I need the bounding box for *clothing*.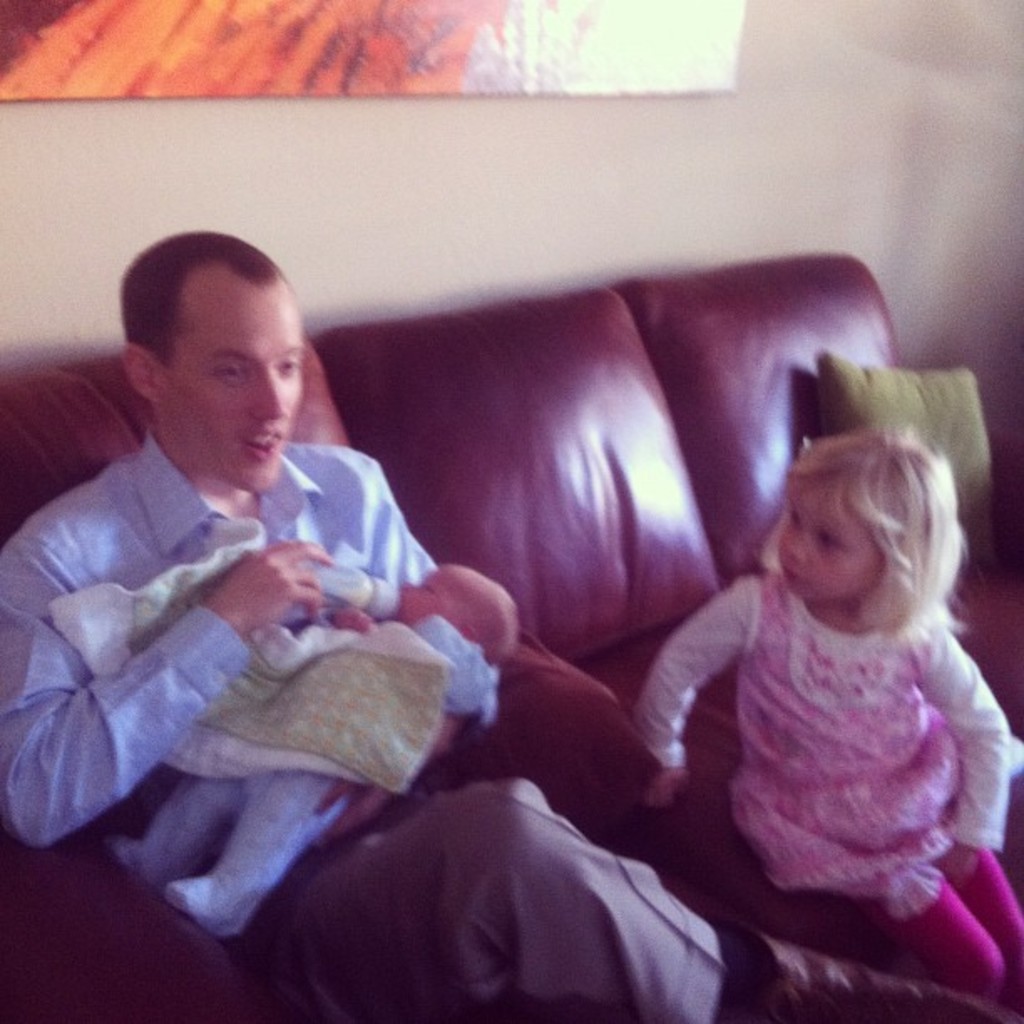
Here it is: [x1=0, y1=430, x2=728, y2=1022].
